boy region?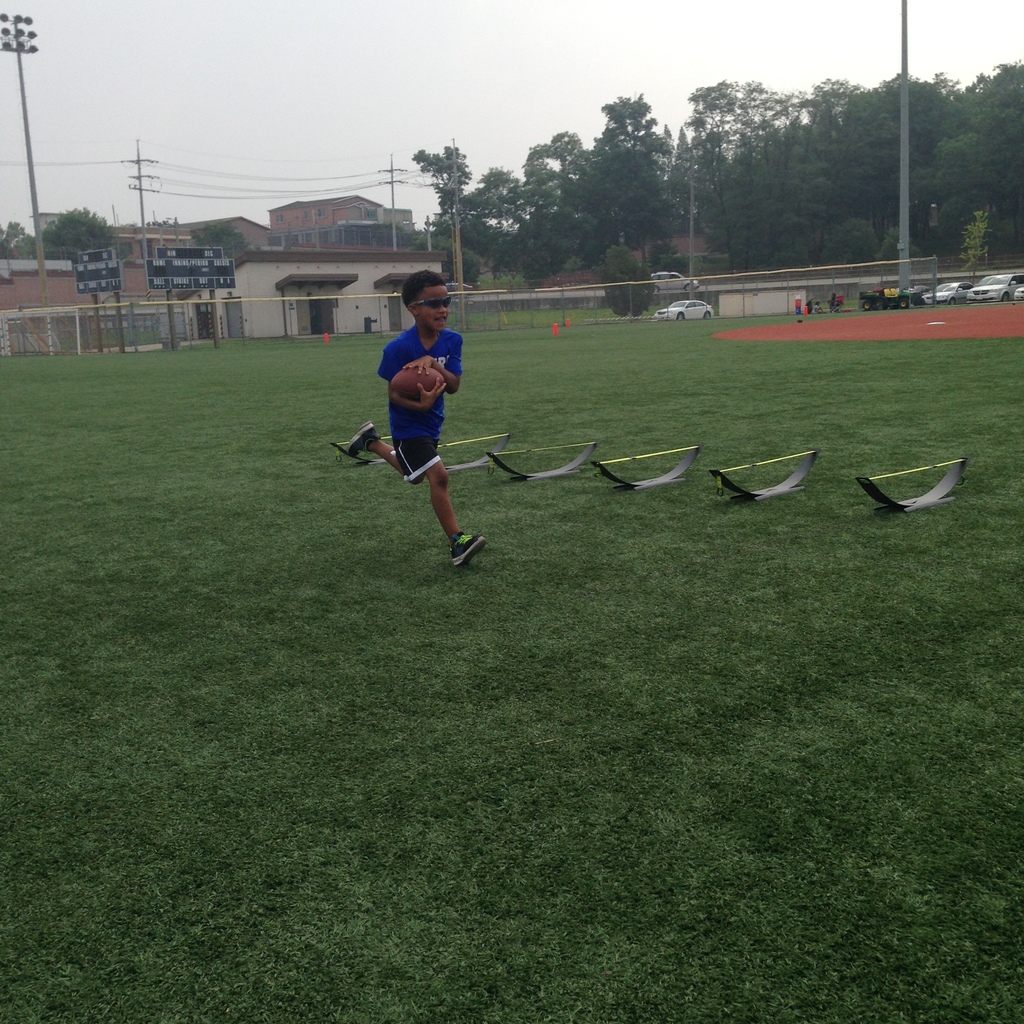
detection(333, 255, 503, 622)
